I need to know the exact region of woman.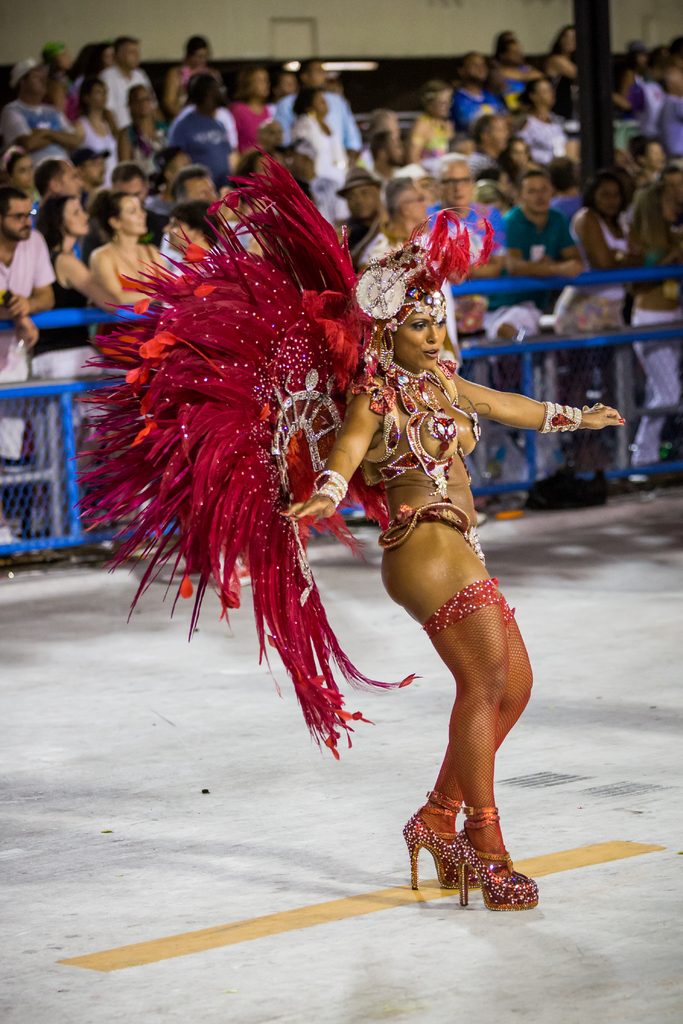
Region: 88, 184, 176, 391.
